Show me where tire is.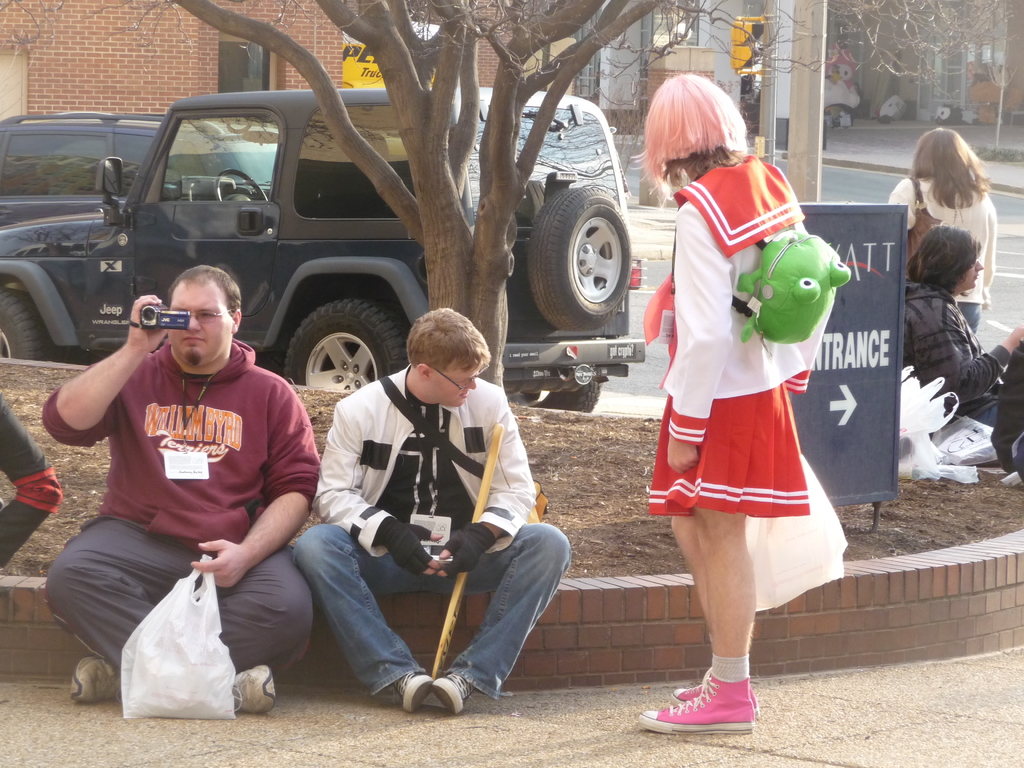
tire is at 0,287,79,364.
